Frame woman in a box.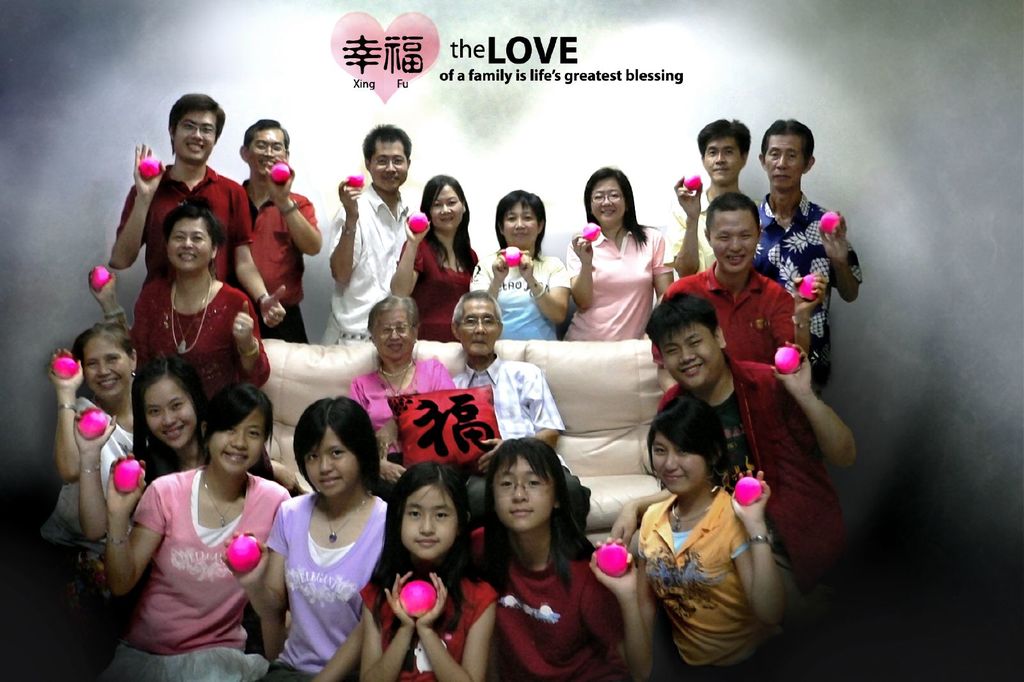
588:397:786:681.
